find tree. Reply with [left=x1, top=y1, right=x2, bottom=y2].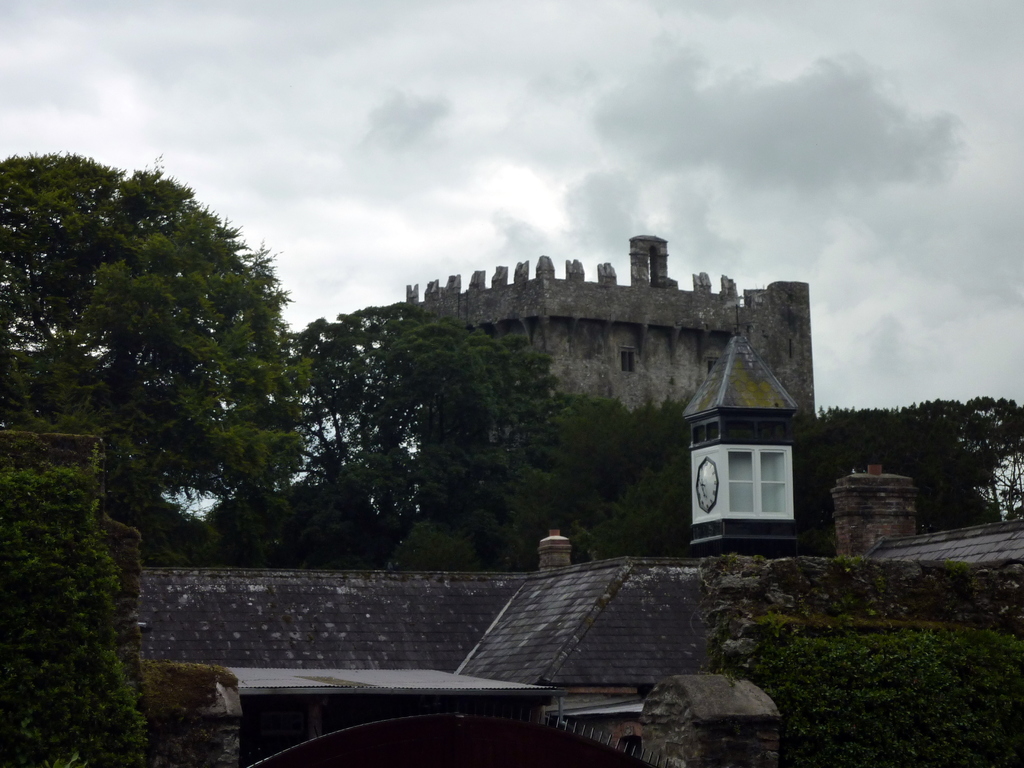
[left=0, top=143, right=322, bottom=507].
